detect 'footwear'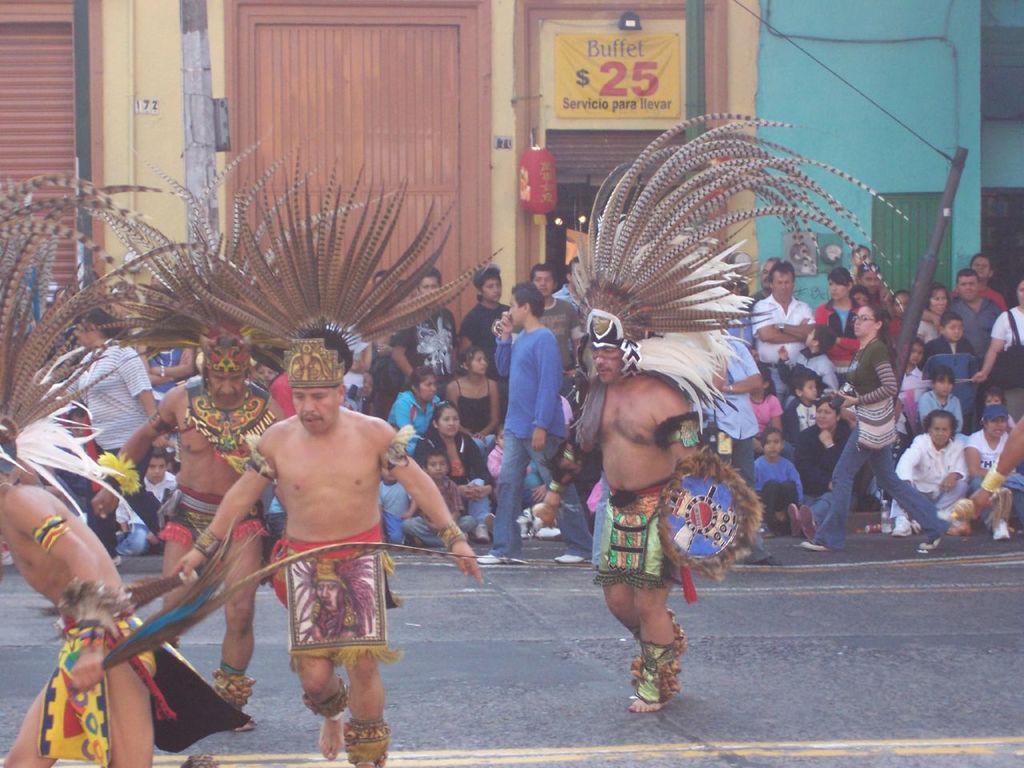
x1=110, y1=554, x2=118, y2=565
